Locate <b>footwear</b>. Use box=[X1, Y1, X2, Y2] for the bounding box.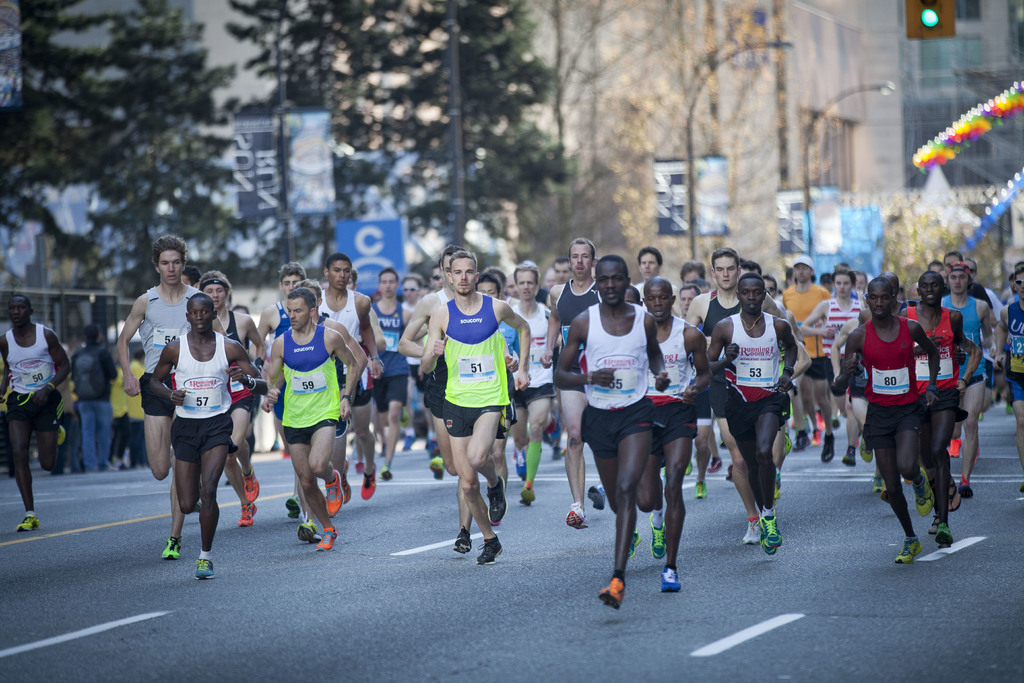
box=[662, 567, 682, 588].
